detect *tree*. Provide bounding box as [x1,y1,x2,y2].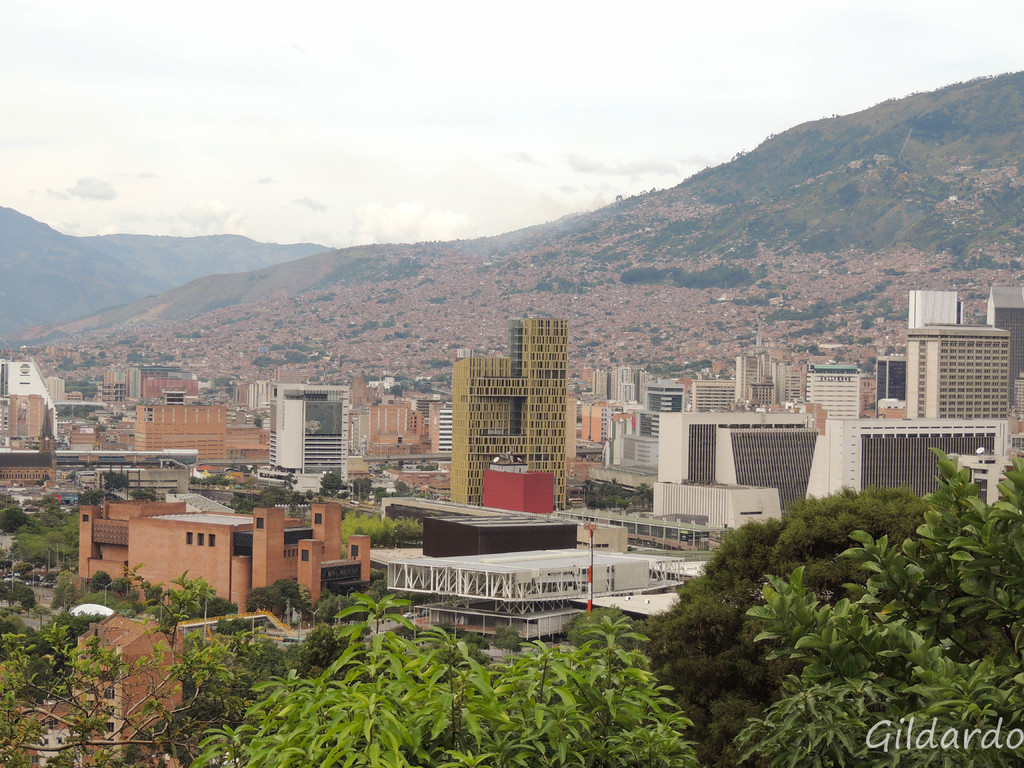
[650,477,932,767].
